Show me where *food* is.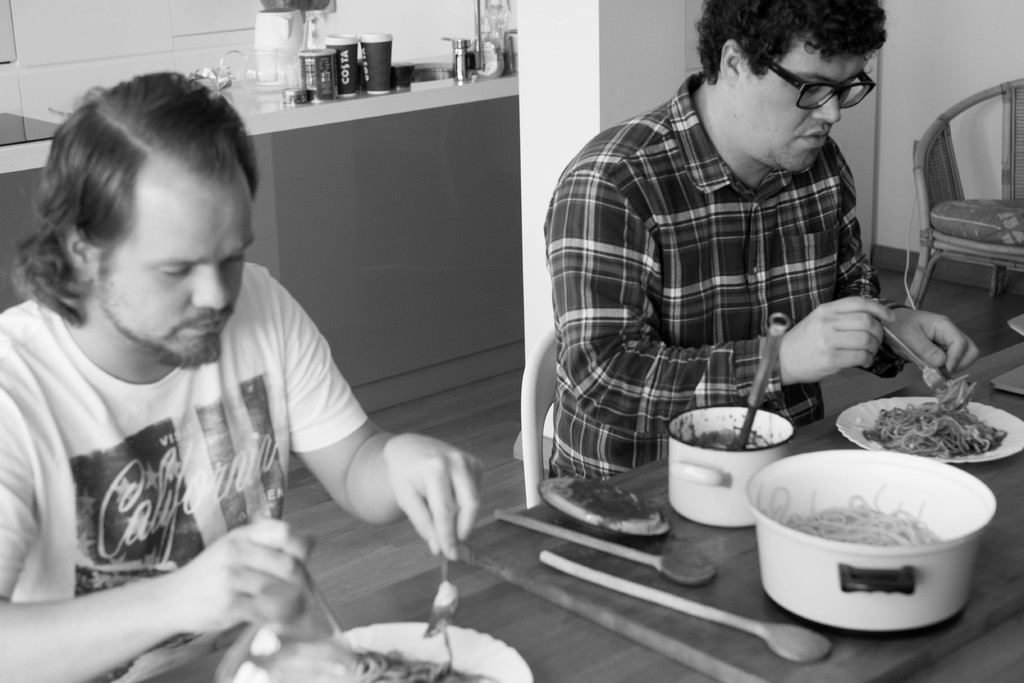
*food* is at 673,414,794,453.
